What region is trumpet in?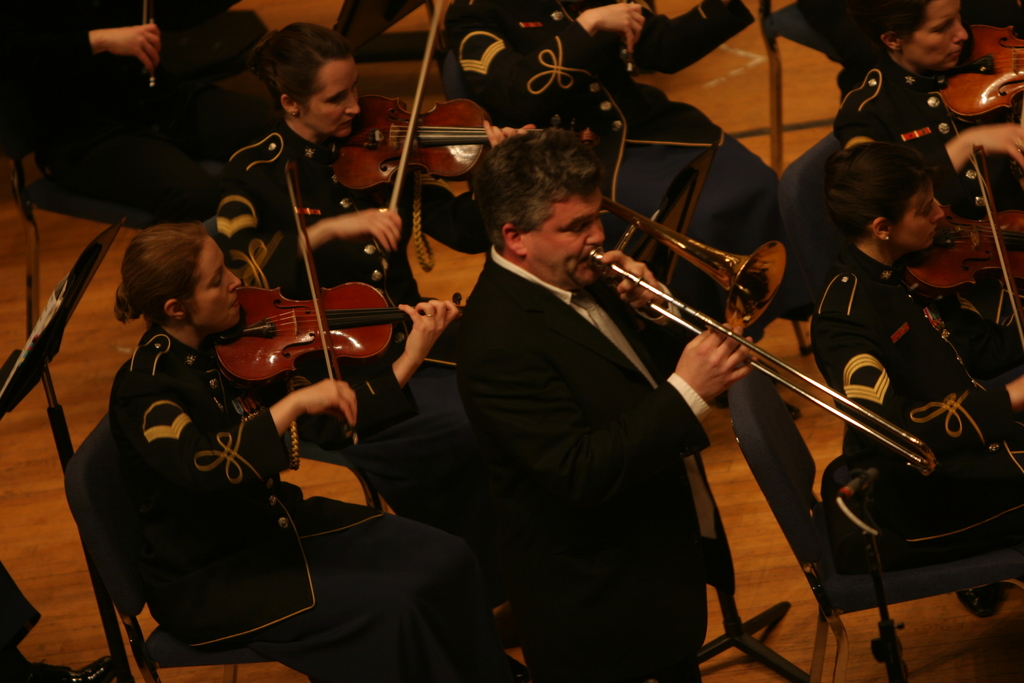
(474,192,936,477).
